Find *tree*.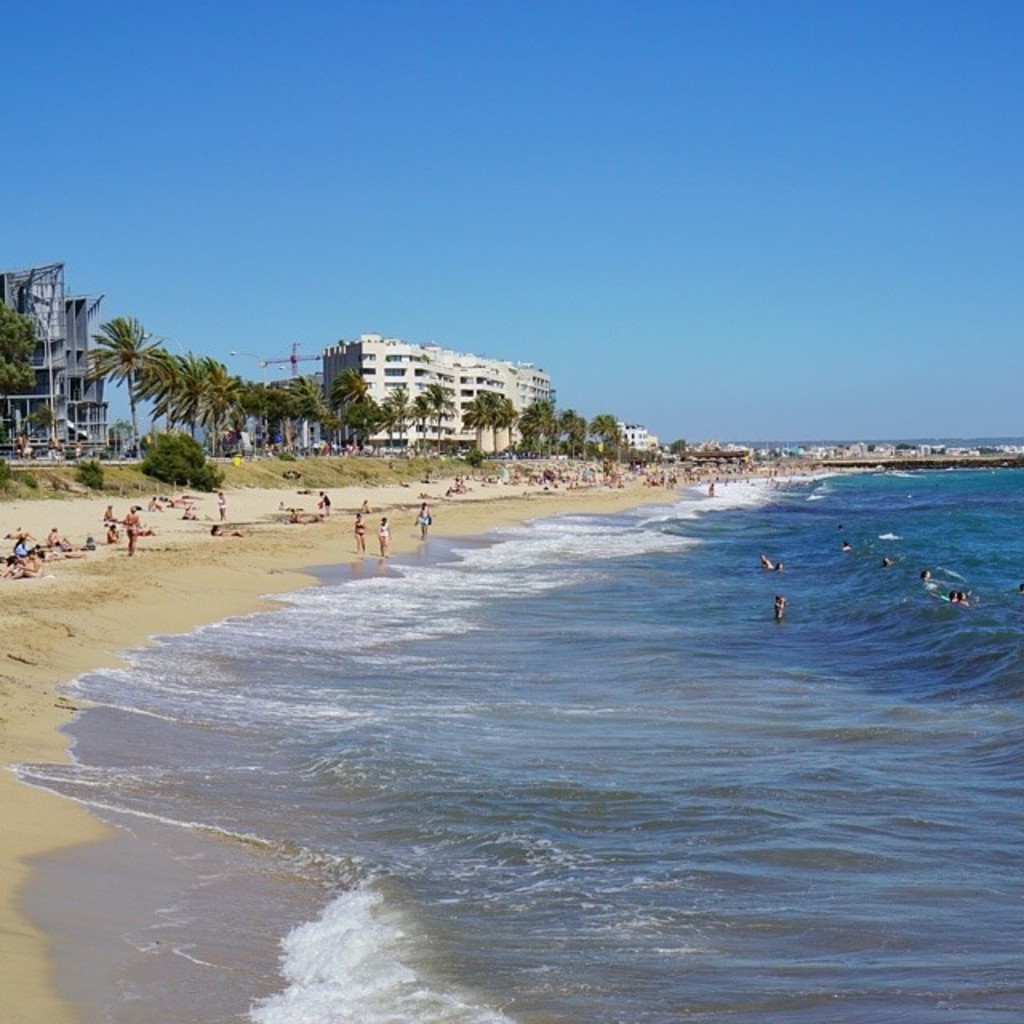
510 394 562 466.
